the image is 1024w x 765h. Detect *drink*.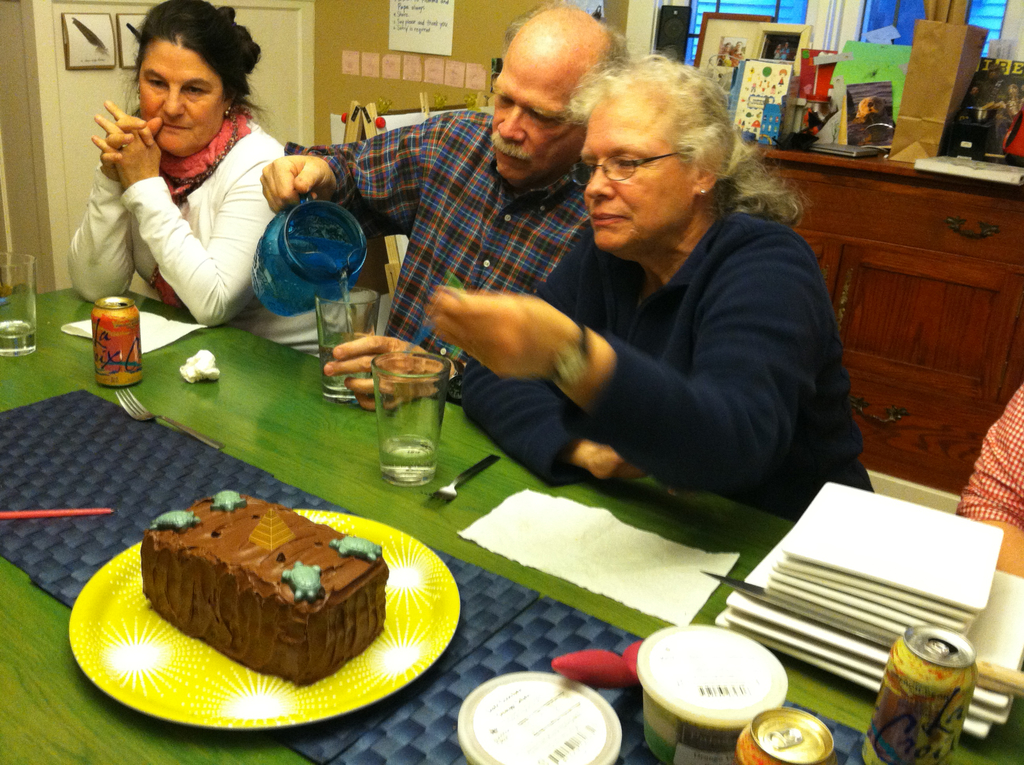
Detection: [left=323, top=335, right=367, bottom=393].
